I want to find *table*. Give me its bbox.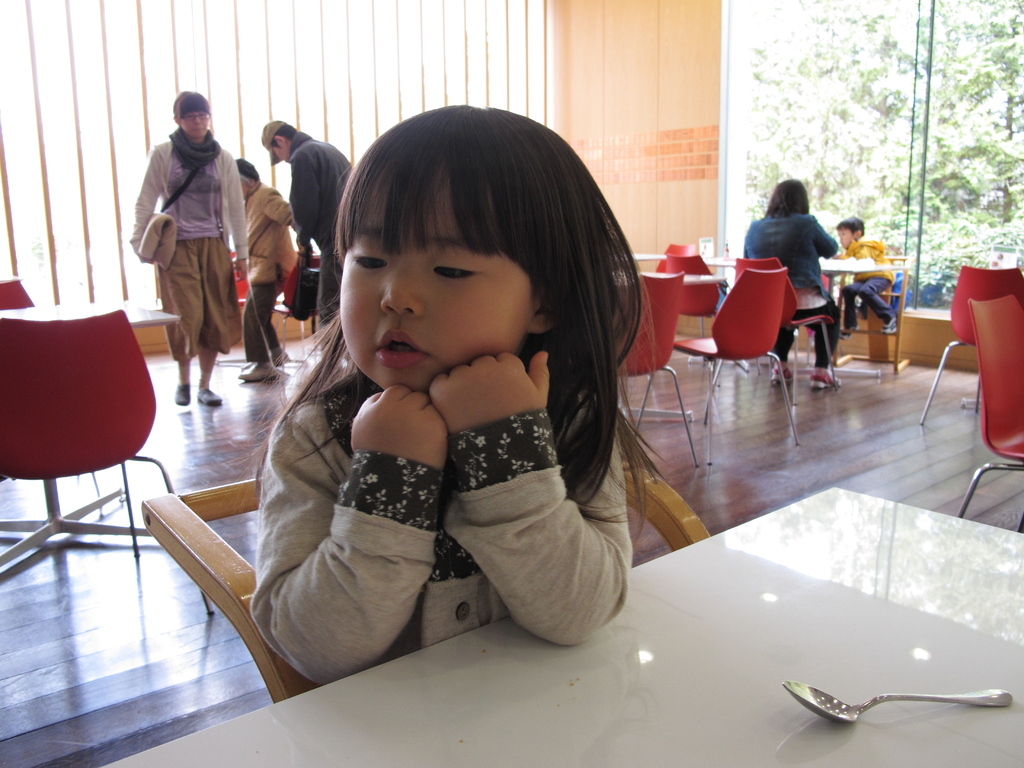
(left=625, top=252, right=671, bottom=264).
